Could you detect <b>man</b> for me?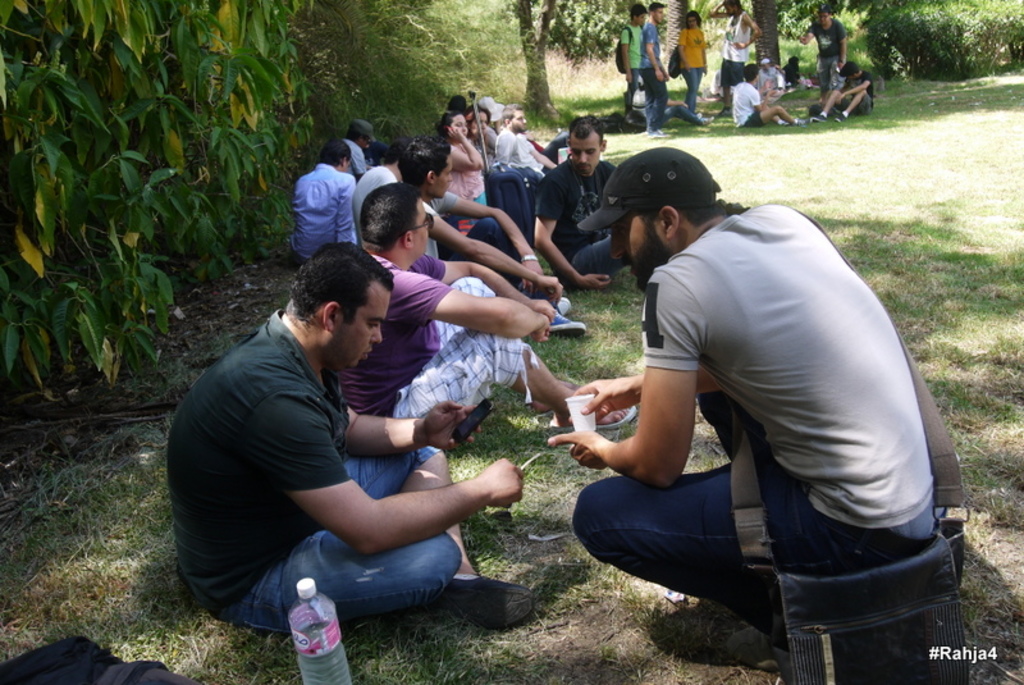
Detection result: 623/77/707/125.
